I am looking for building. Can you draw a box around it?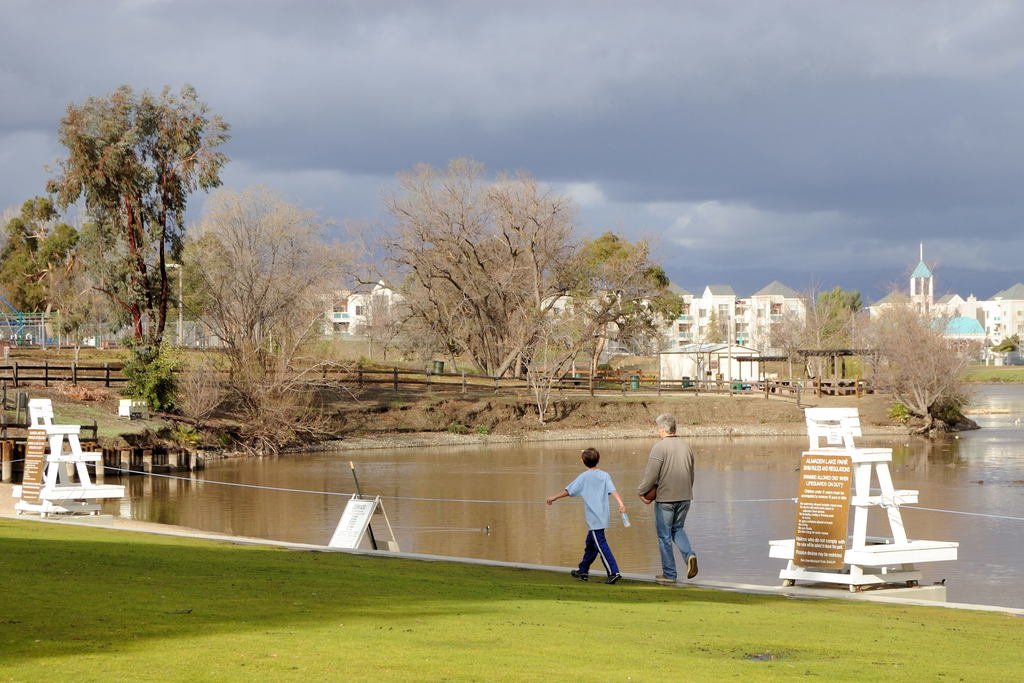
Sure, the bounding box is crop(636, 280, 817, 359).
